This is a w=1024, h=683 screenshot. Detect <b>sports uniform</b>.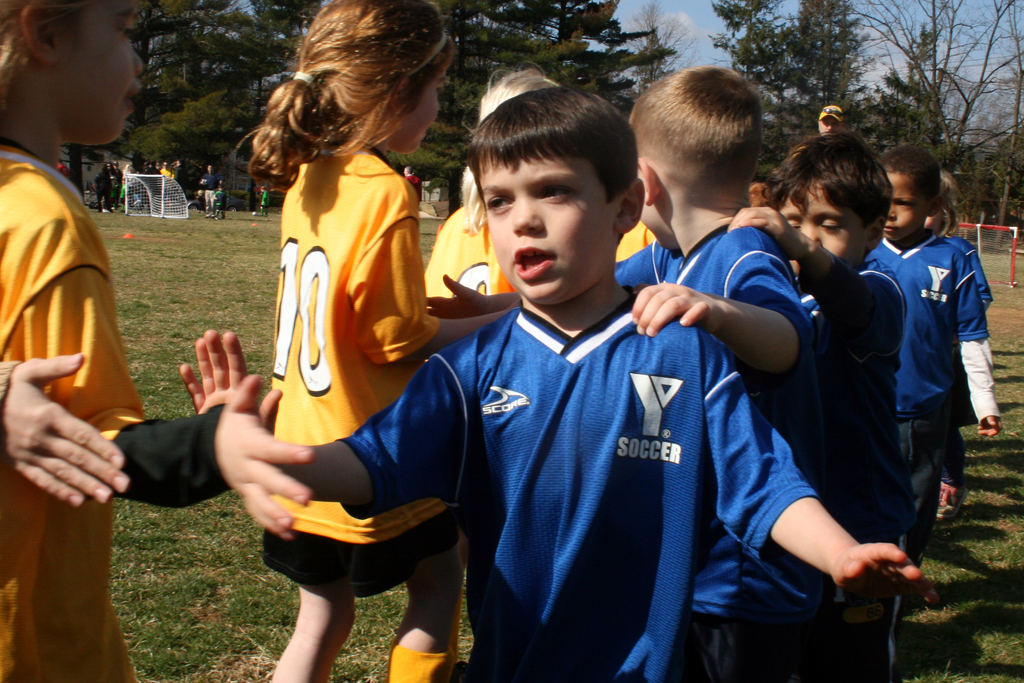
609:226:806:682.
